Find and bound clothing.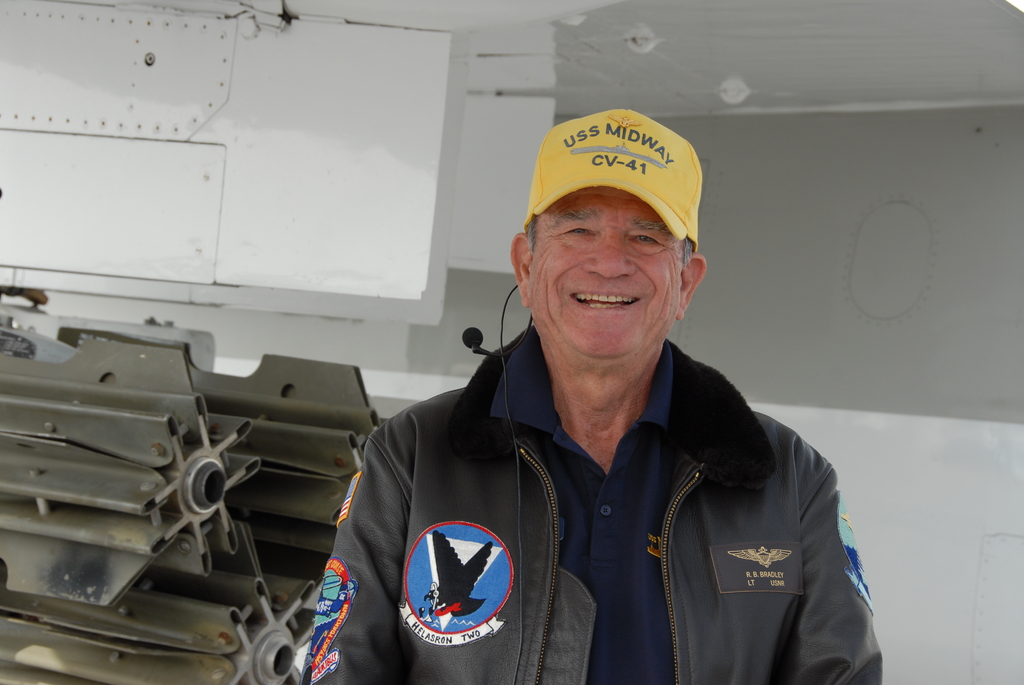
Bound: 312/212/883/684.
